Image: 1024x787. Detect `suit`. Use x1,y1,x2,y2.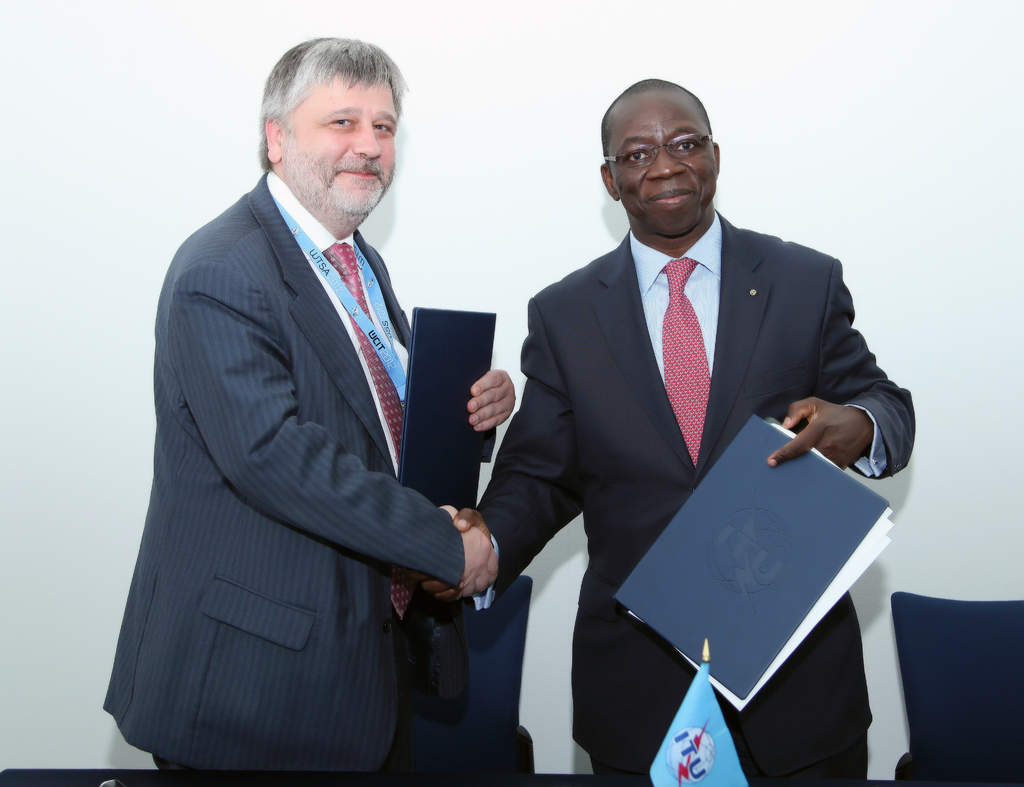
477,213,916,783.
